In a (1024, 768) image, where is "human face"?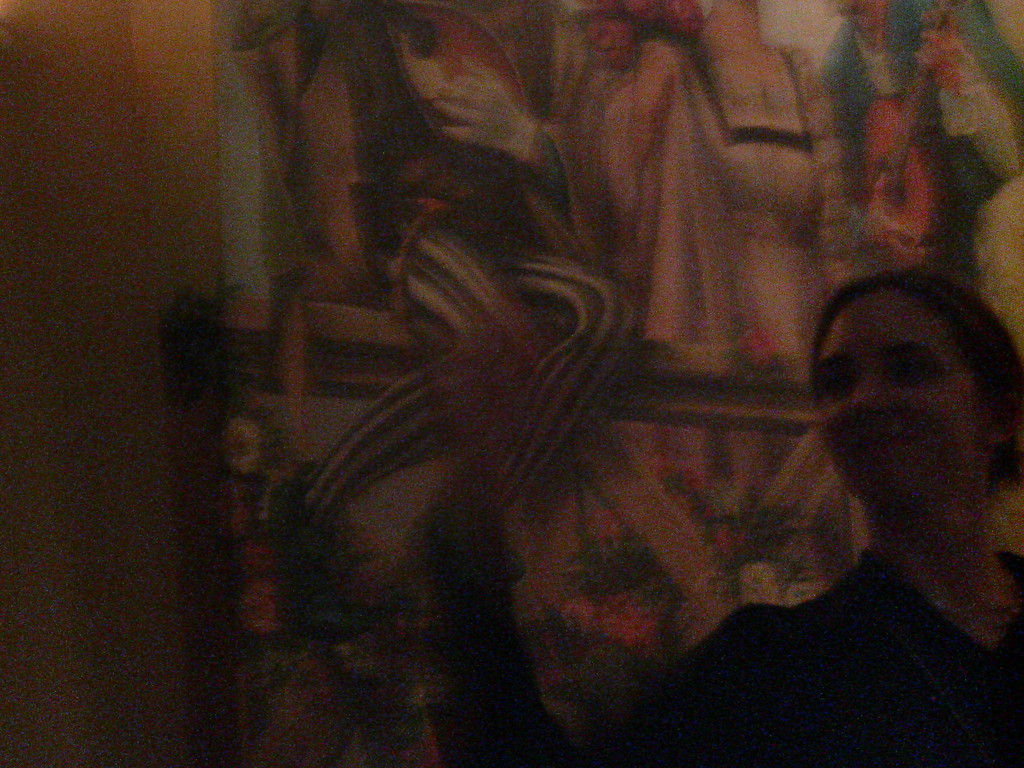
box(794, 294, 973, 503).
